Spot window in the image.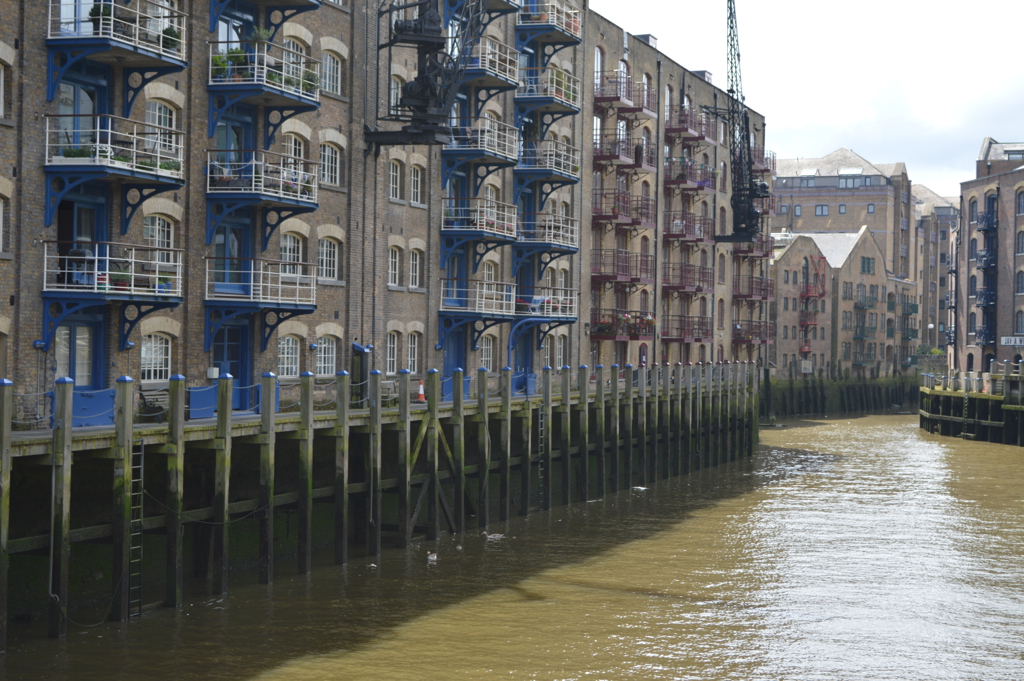
window found at bbox(385, 319, 400, 379).
